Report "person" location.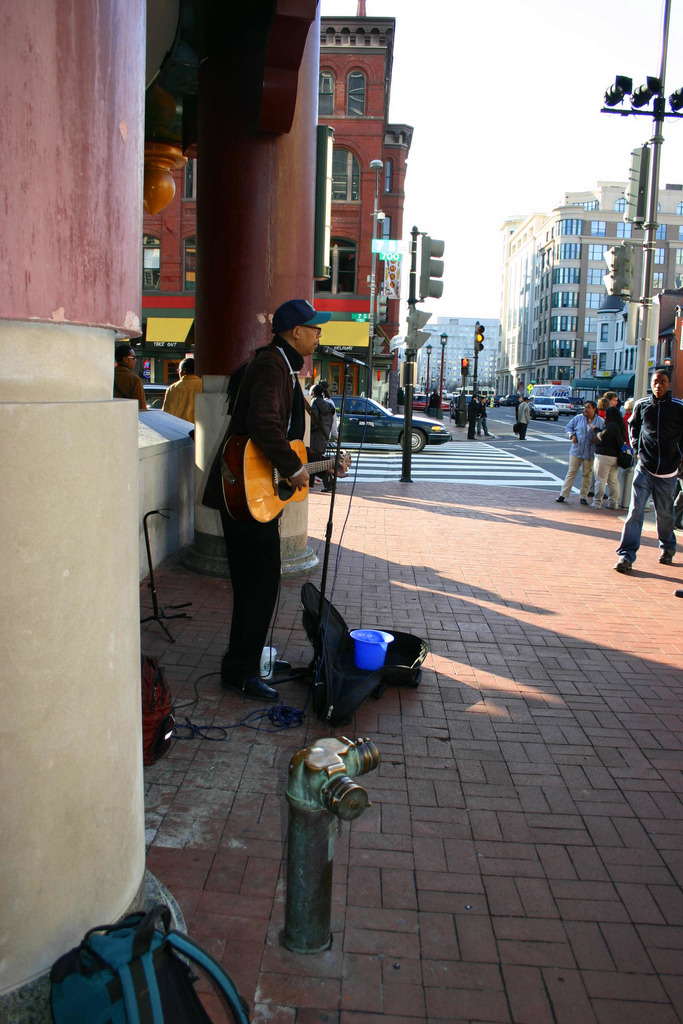
Report: [x1=597, y1=390, x2=620, y2=420].
